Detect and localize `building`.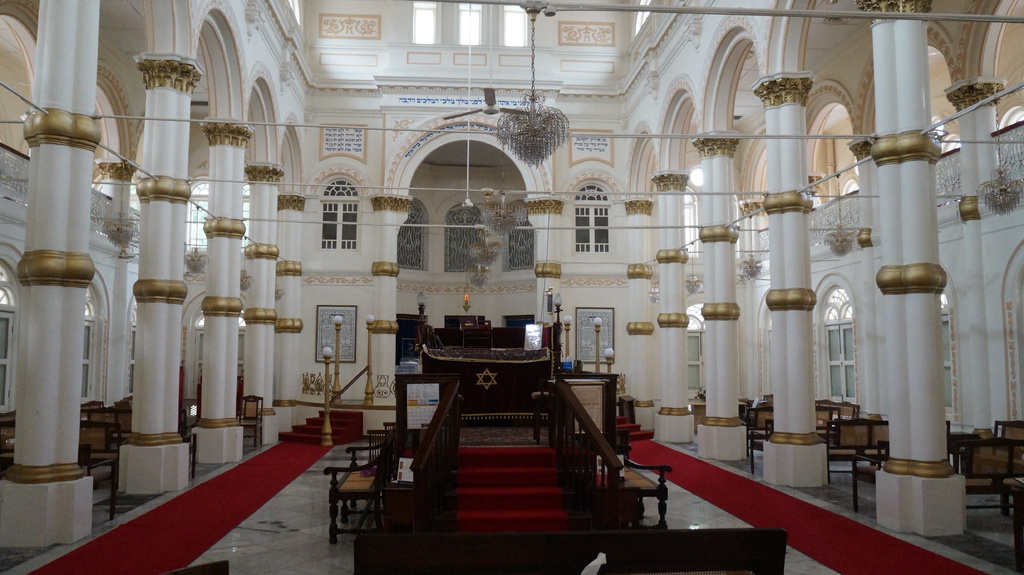
Localized at {"left": 0, "top": 0, "right": 1023, "bottom": 573}.
